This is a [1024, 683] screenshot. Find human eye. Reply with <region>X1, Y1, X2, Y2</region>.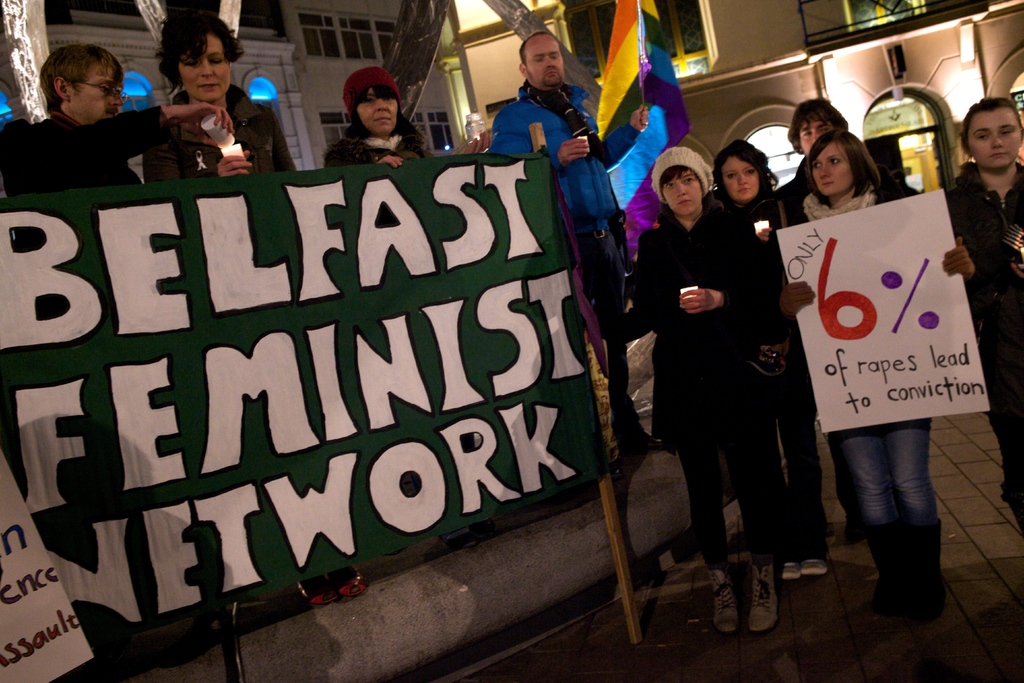
<region>820, 125, 828, 132</region>.
